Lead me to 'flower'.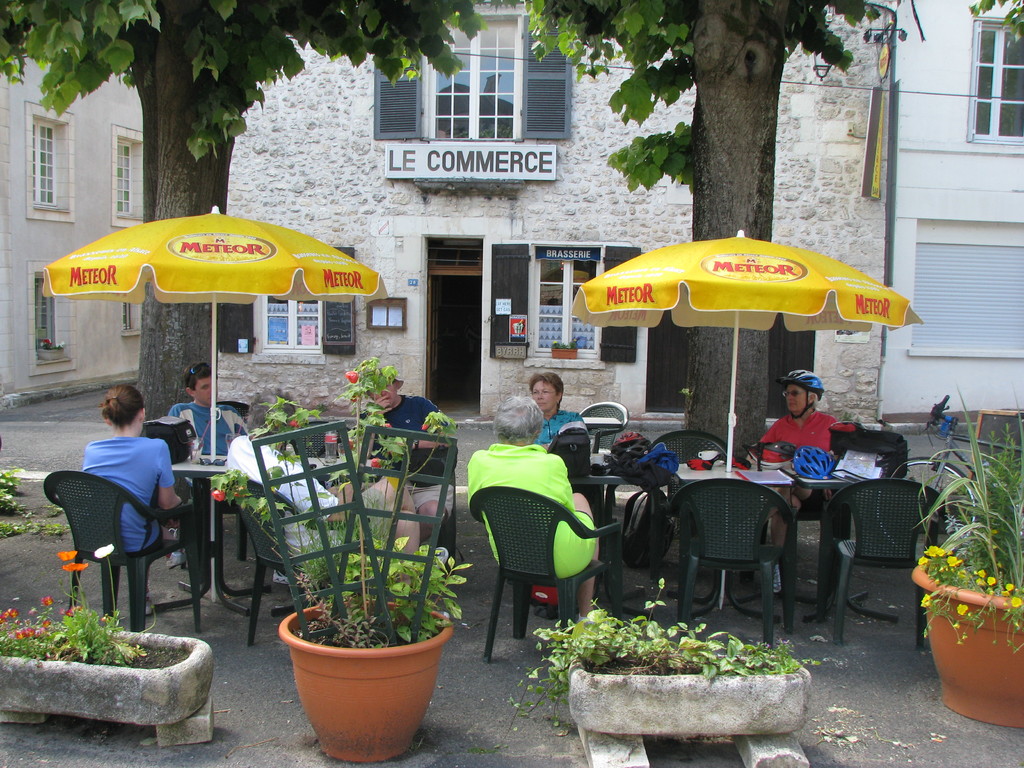
Lead to bbox(67, 561, 86, 568).
